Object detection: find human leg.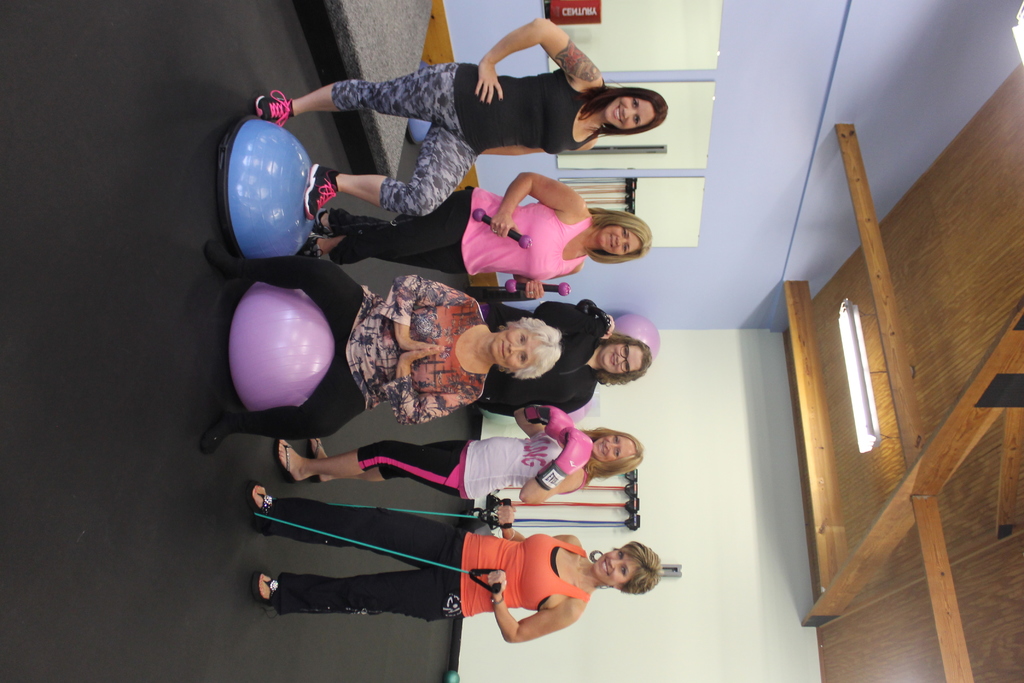
box(200, 238, 372, 308).
